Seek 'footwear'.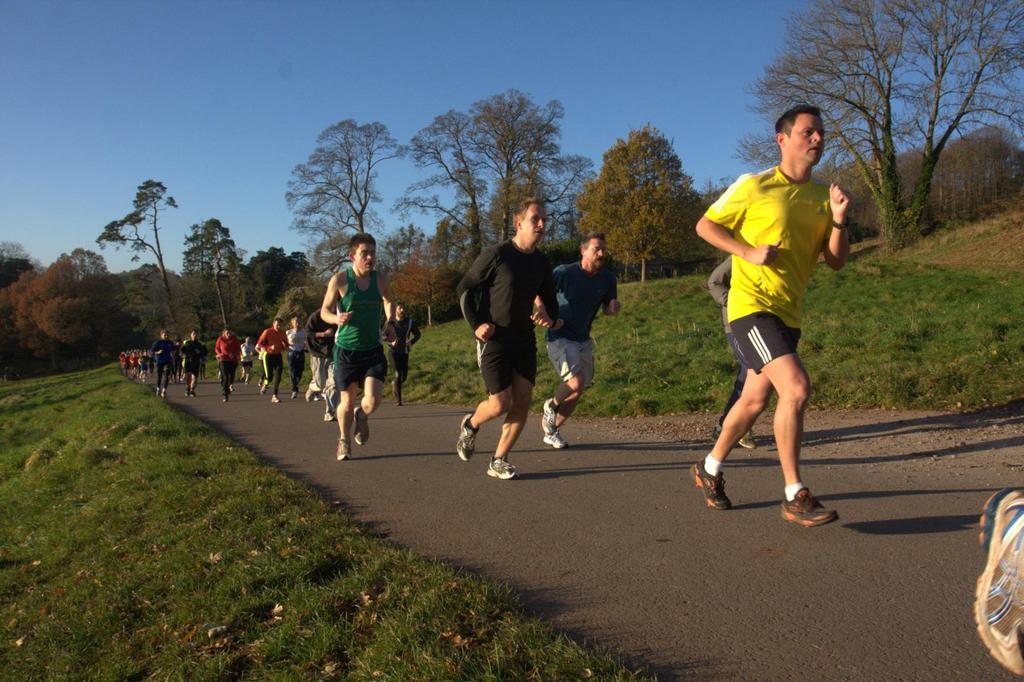
<region>159, 386, 168, 398</region>.
